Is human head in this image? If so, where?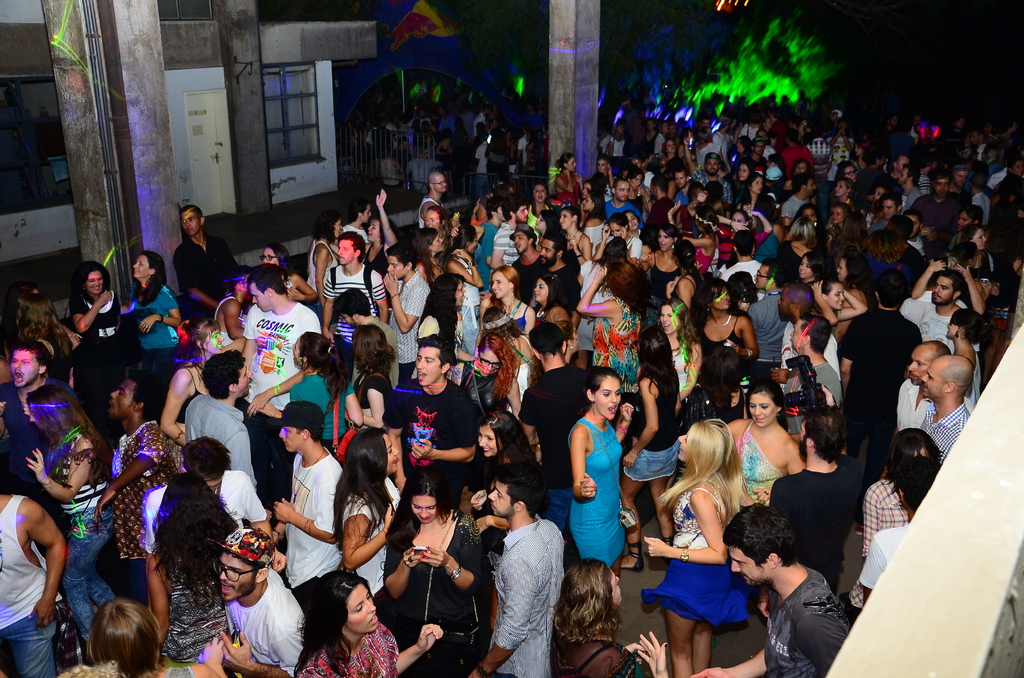
Yes, at Rect(430, 274, 466, 311).
